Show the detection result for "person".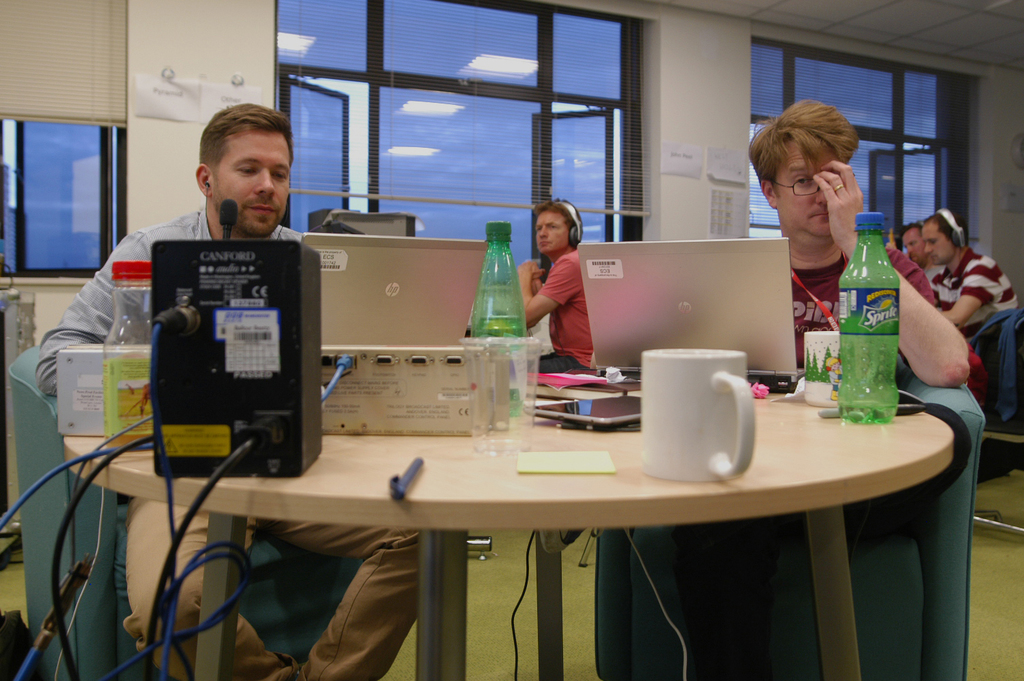
Rect(519, 200, 612, 401).
